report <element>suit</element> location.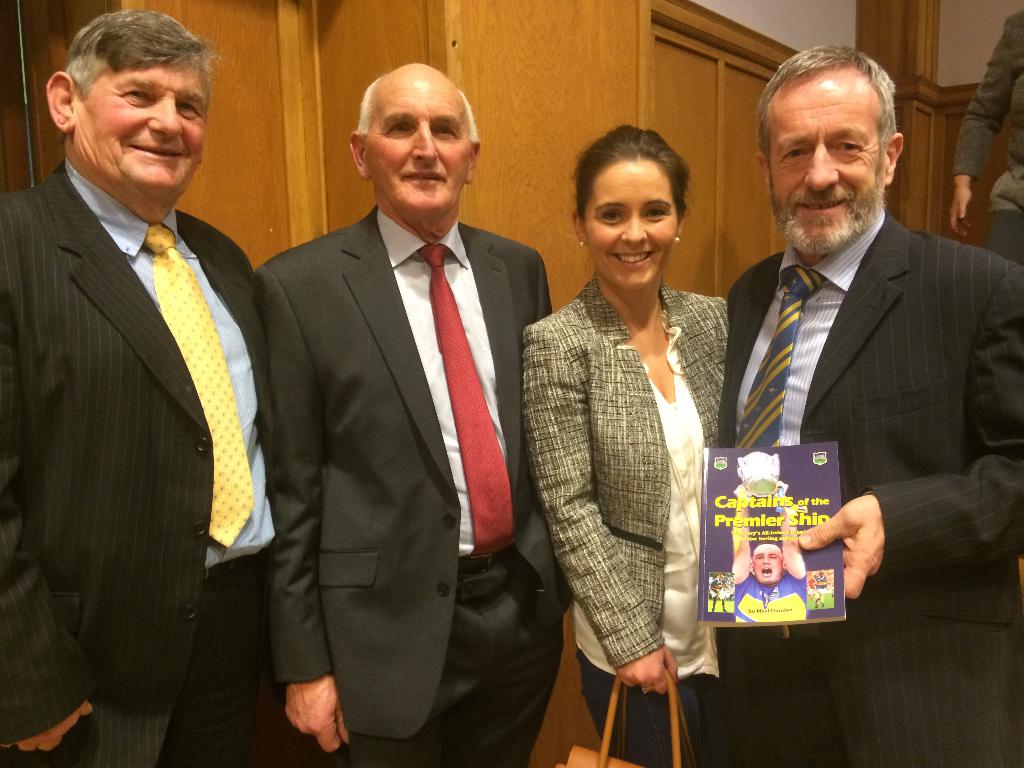
Report: <region>2, 157, 276, 767</region>.
